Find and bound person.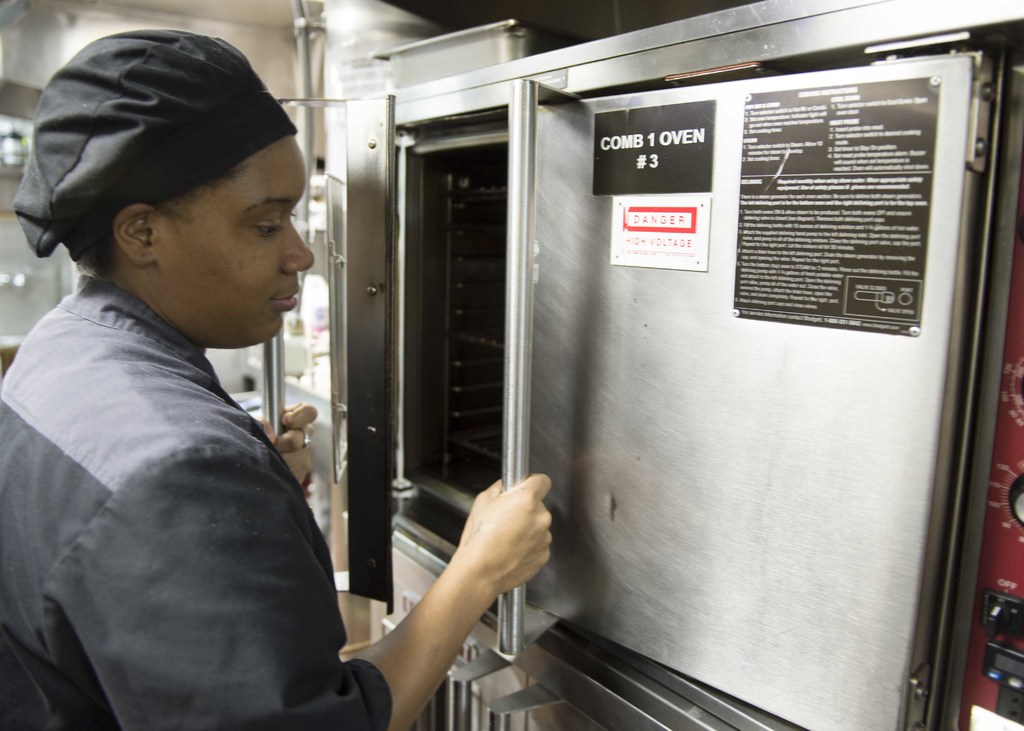
Bound: region(34, 36, 408, 726).
